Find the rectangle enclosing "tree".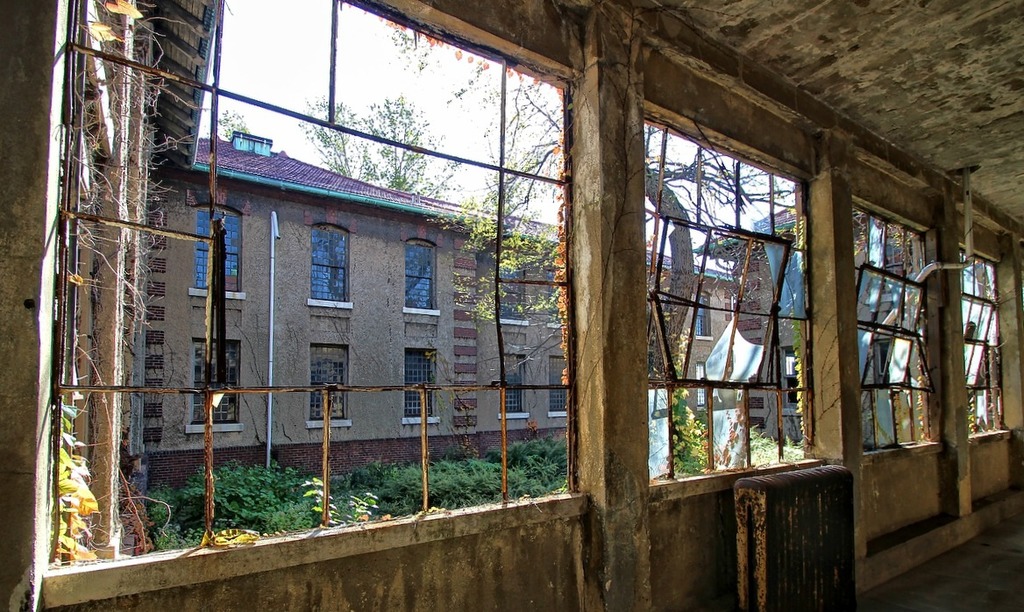
Rect(385, 14, 811, 479).
